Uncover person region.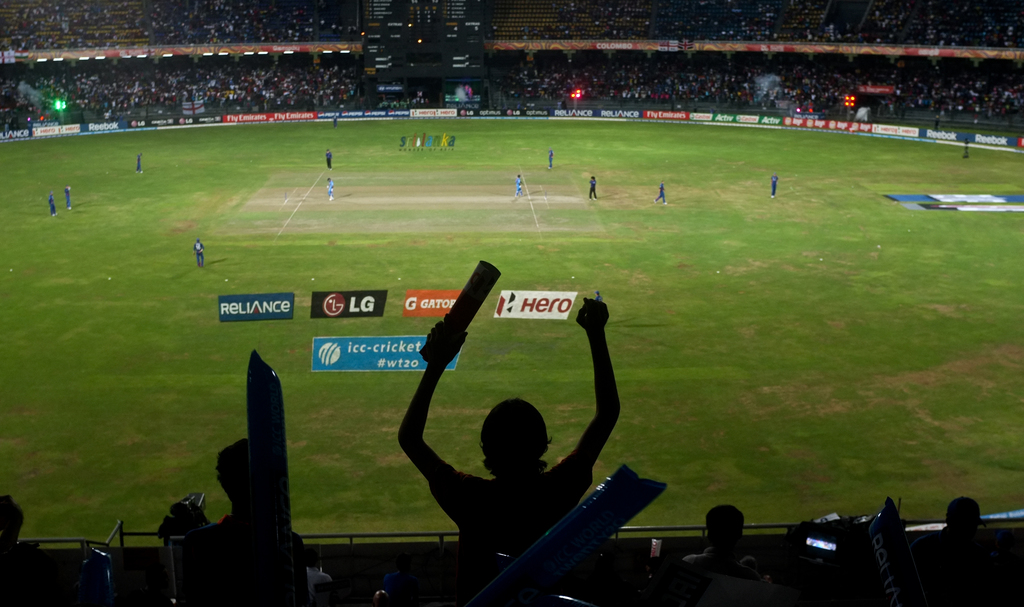
Uncovered: {"x1": 936, "y1": 114, "x2": 938, "y2": 135}.
